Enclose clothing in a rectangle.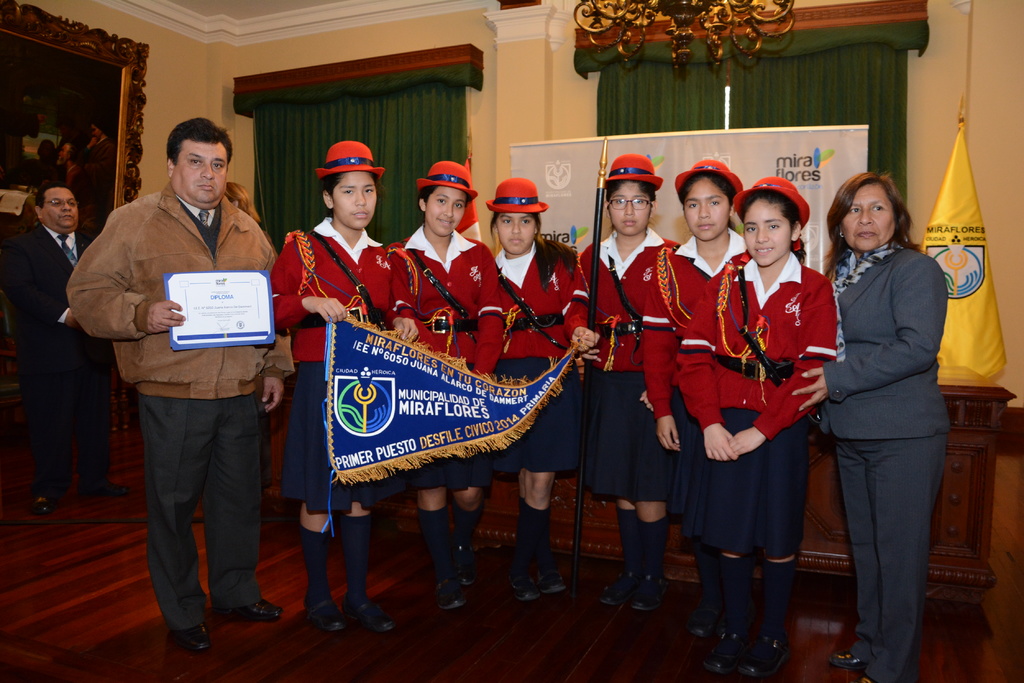
locate(271, 218, 439, 361).
